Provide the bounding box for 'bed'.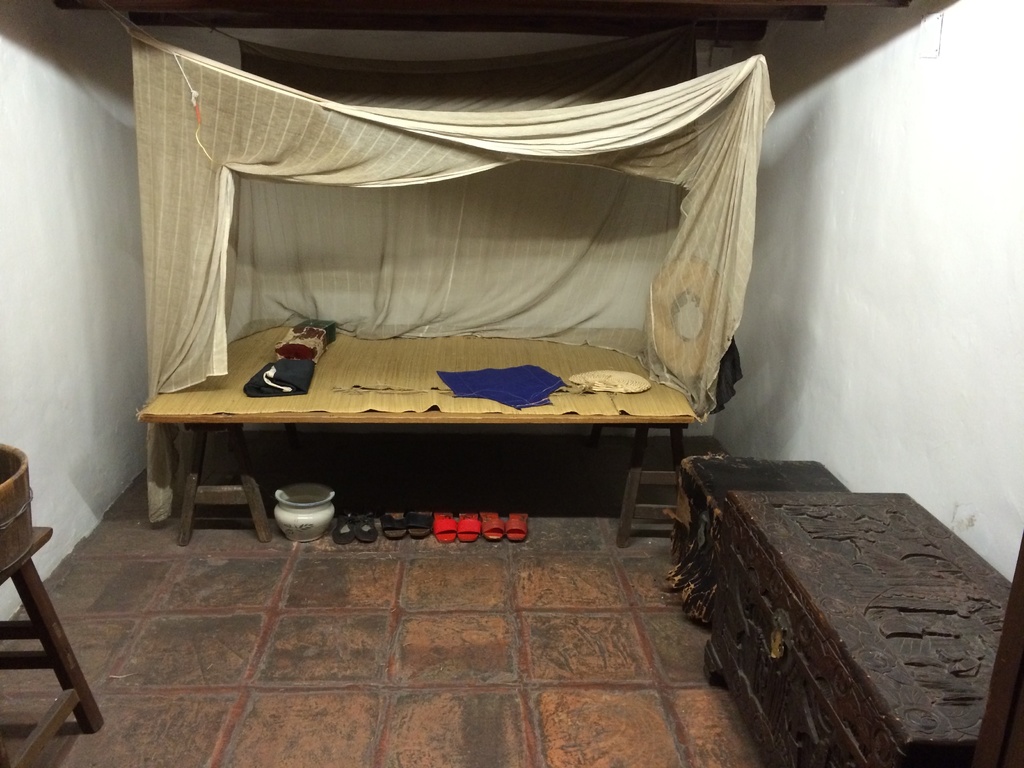
x1=74 y1=3 x2=779 y2=534.
